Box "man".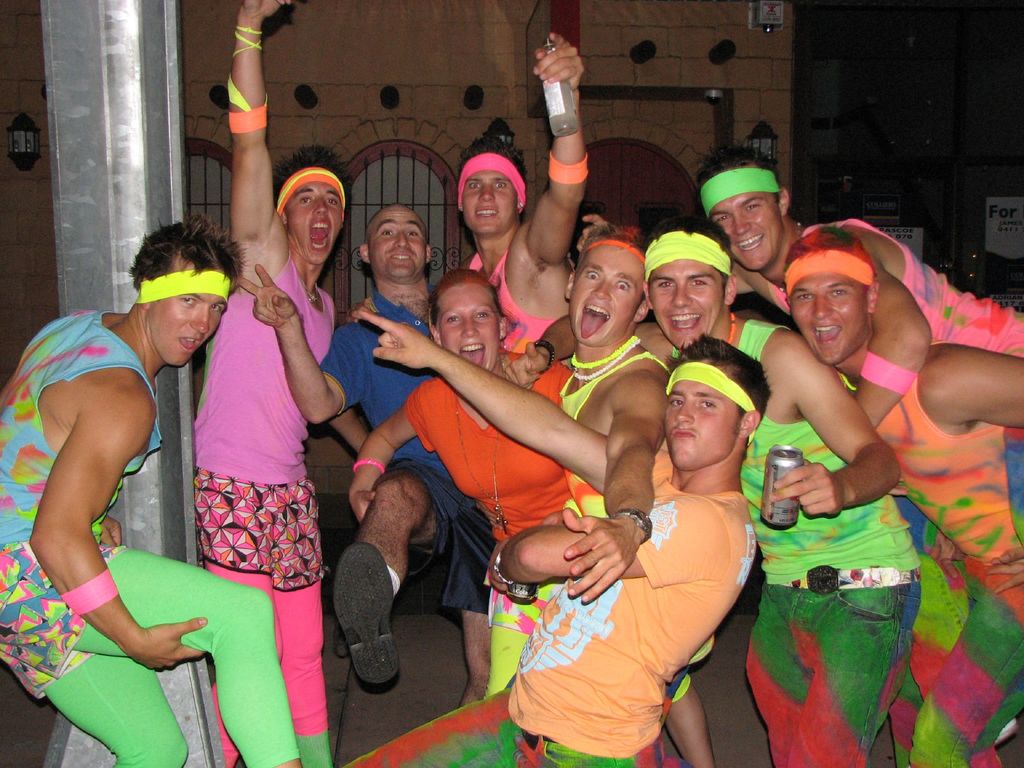
bbox(232, 204, 492, 700).
